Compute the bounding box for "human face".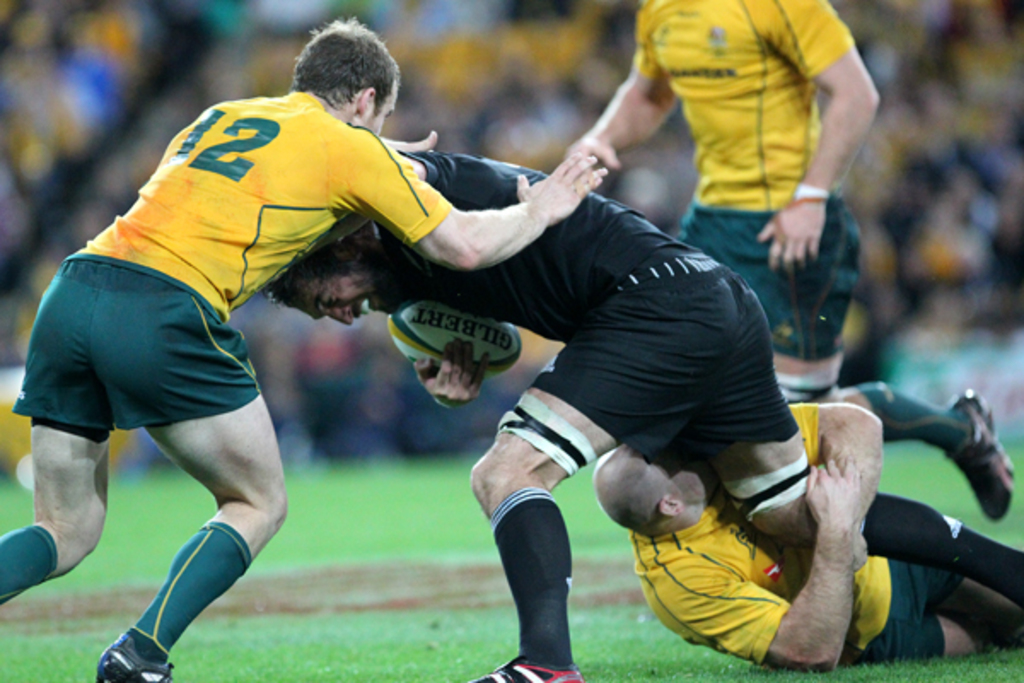
(x1=362, y1=84, x2=399, y2=133).
